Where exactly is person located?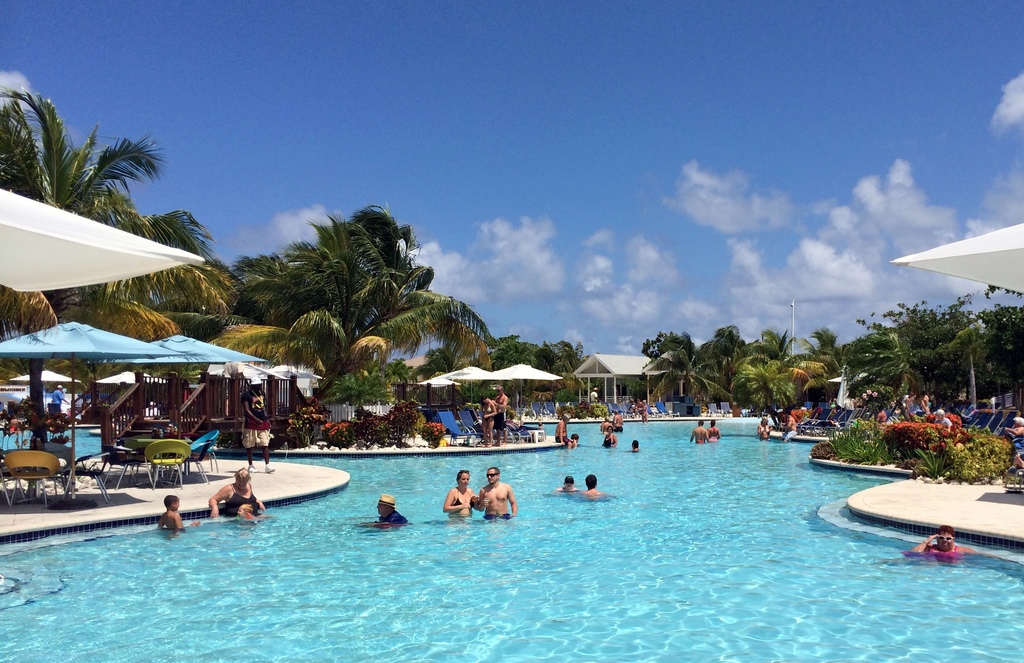
Its bounding box is l=637, t=400, r=648, b=422.
